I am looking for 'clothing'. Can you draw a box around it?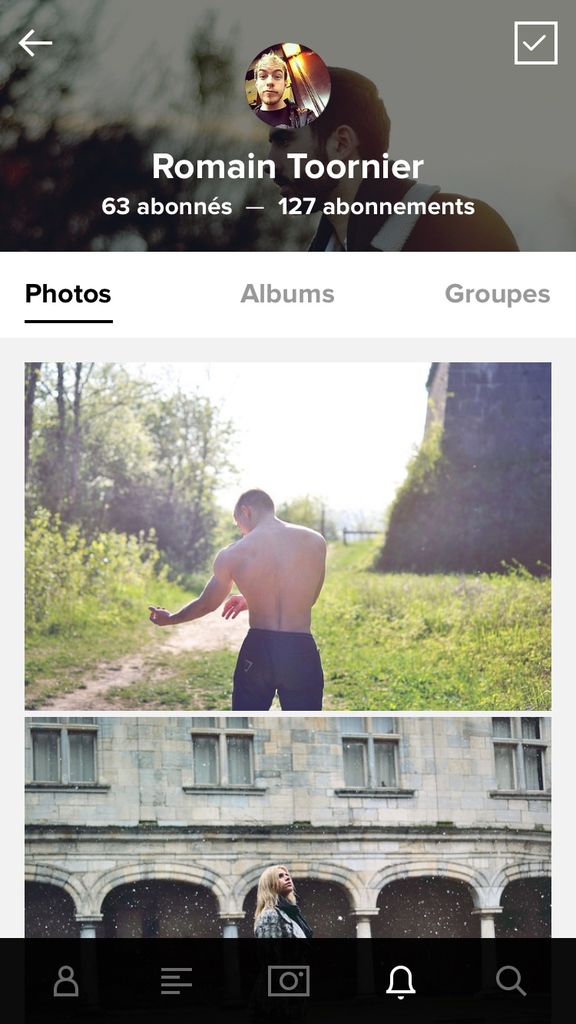
Sure, the bounding box is box=[250, 100, 319, 134].
